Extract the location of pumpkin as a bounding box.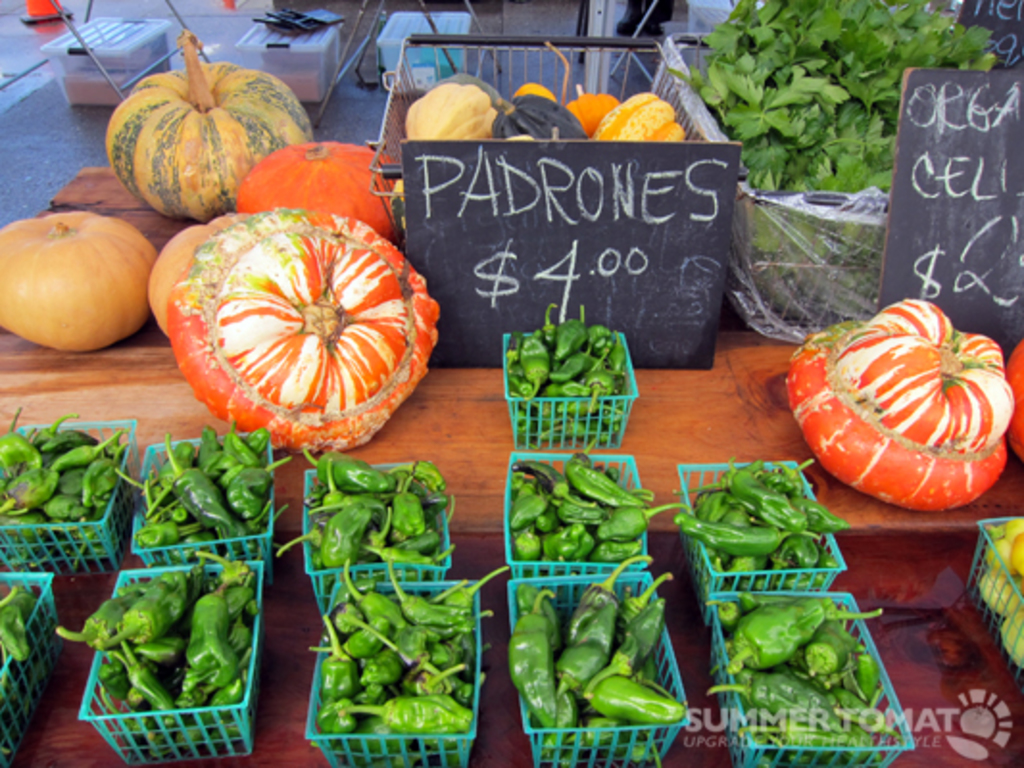
bbox=[236, 136, 394, 246].
